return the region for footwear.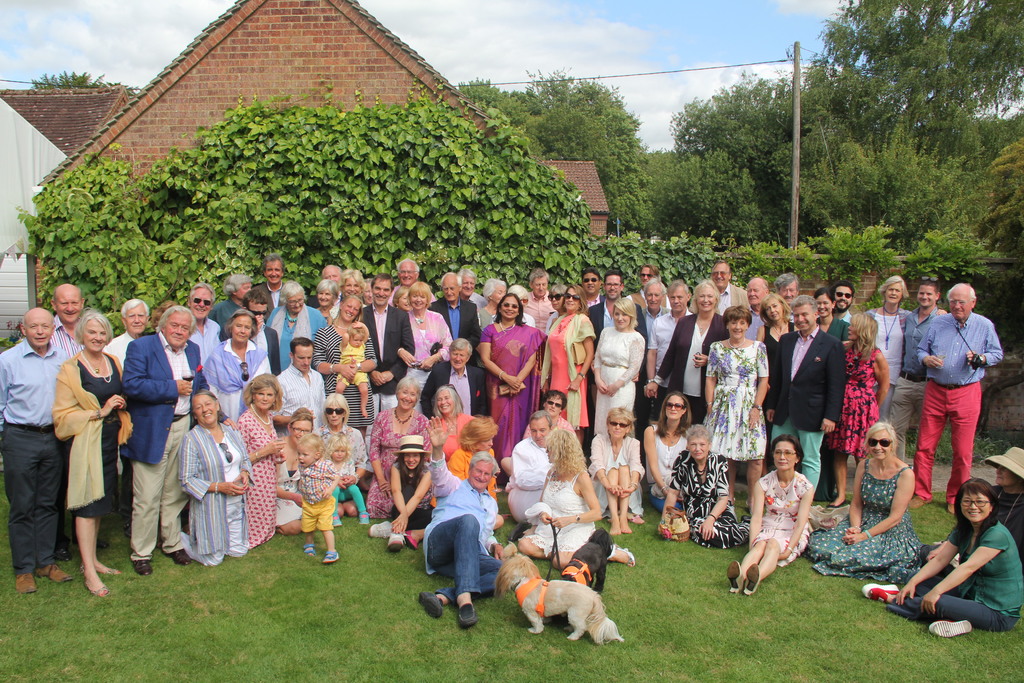
crop(725, 559, 745, 595).
